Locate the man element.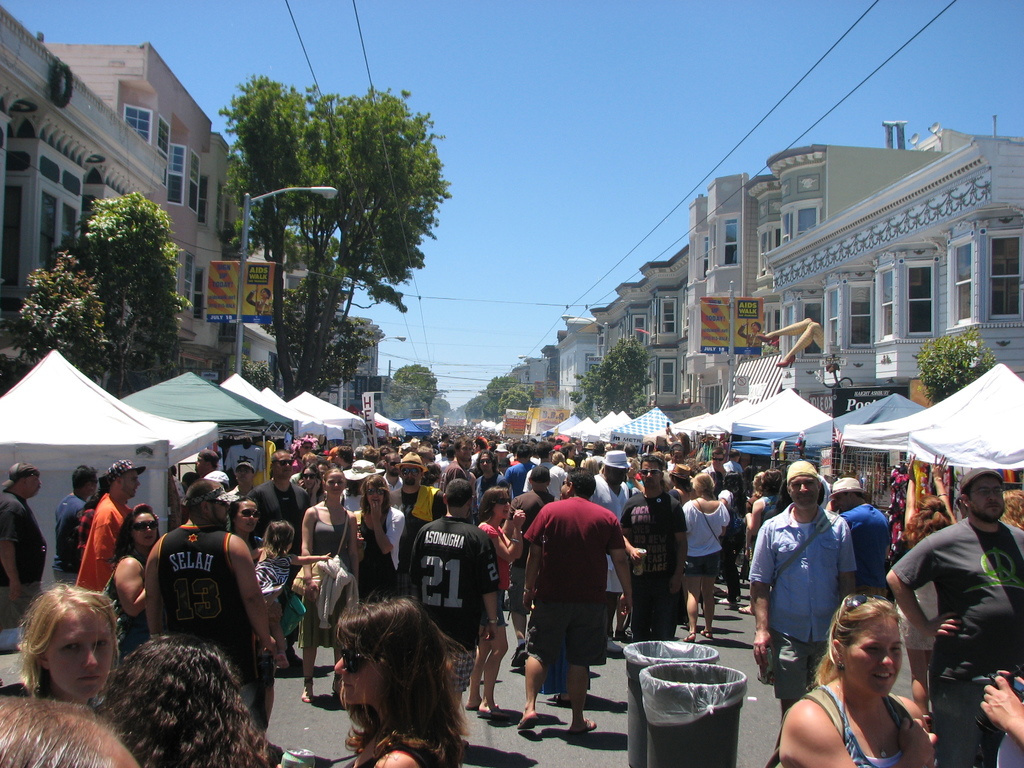
Element bbox: bbox=(474, 451, 504, 504).
